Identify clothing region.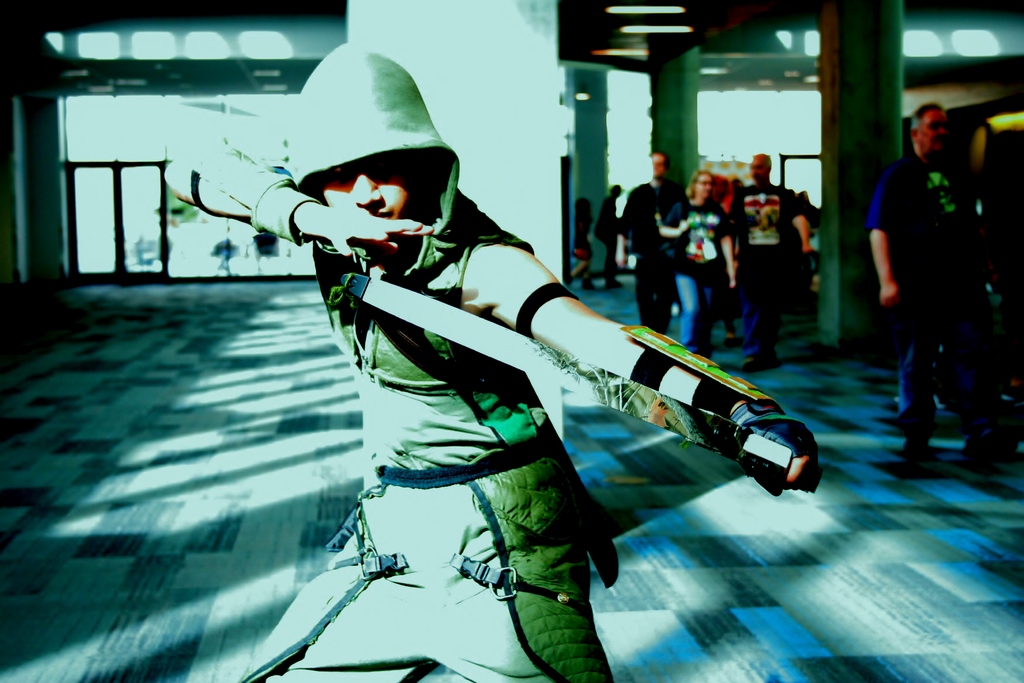
Region: x1=858, y1=147, x2=1003, y2=436.
